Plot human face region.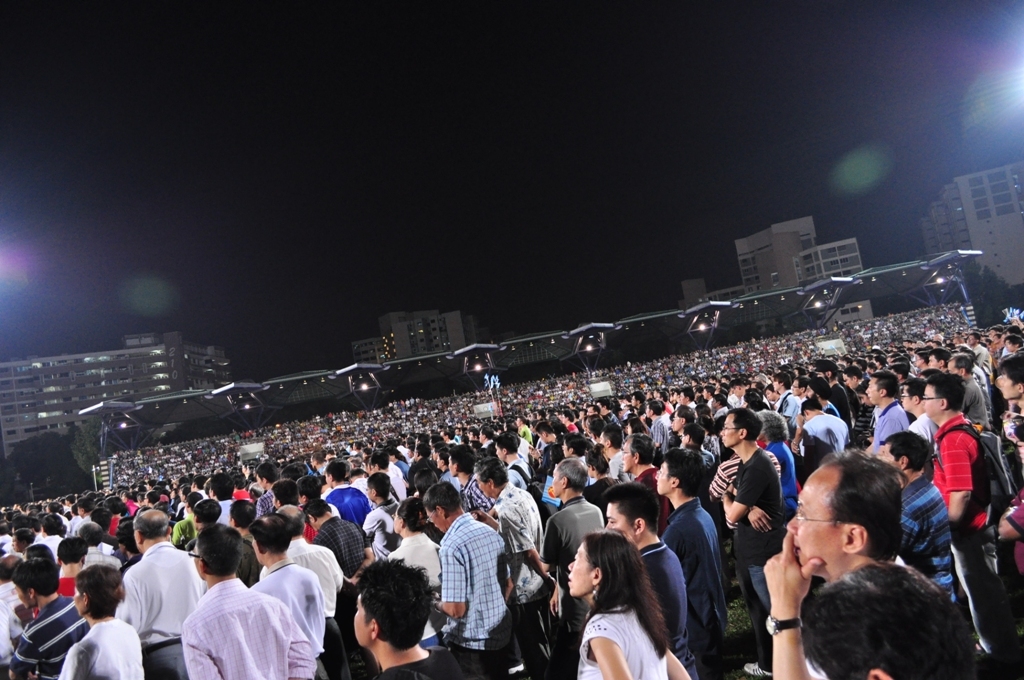
Plotted at l=900, t=385, r=914, b=410.
